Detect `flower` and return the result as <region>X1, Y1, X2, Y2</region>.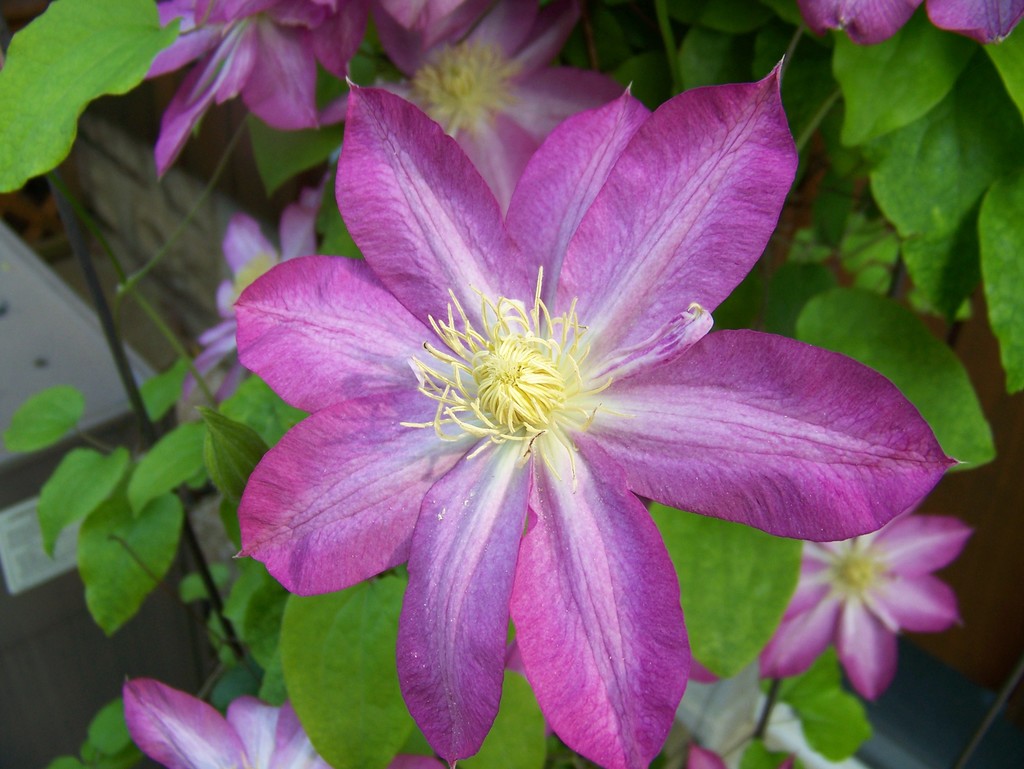
<region>687, 742, 798, 768</region>.
